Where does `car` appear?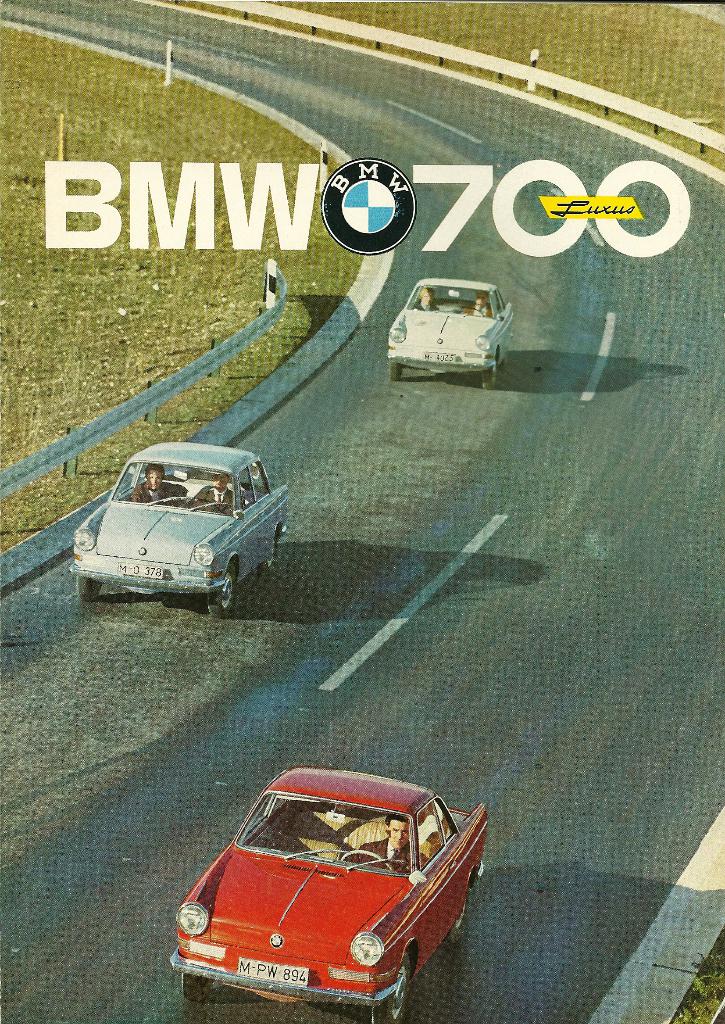
Appears at {"left": 70, "top": 442, "right": 297, "bottom": 616}.
